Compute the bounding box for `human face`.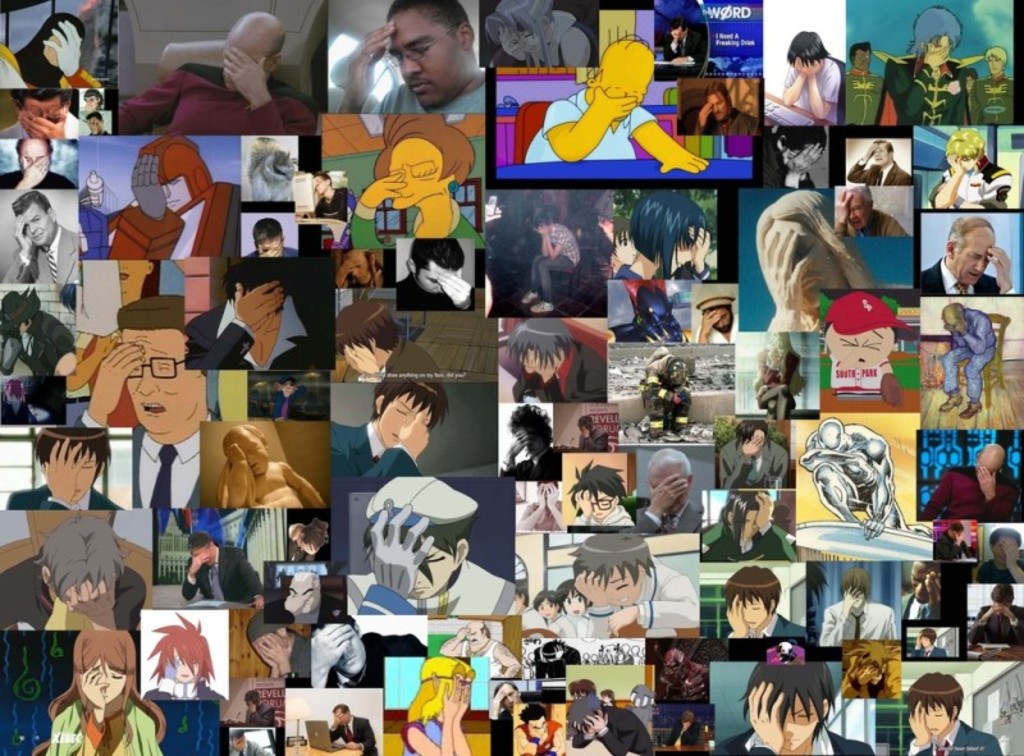
824:331:893:371.
